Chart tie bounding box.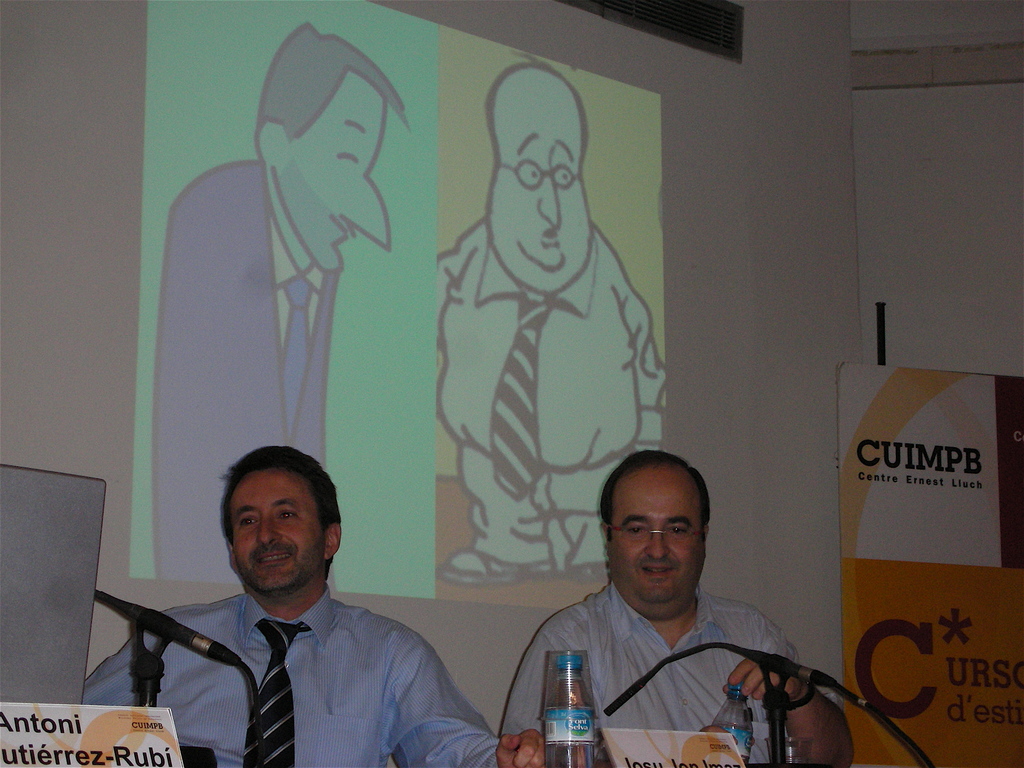
Charted: [left=238, top=621, right=306, bottom=765].
